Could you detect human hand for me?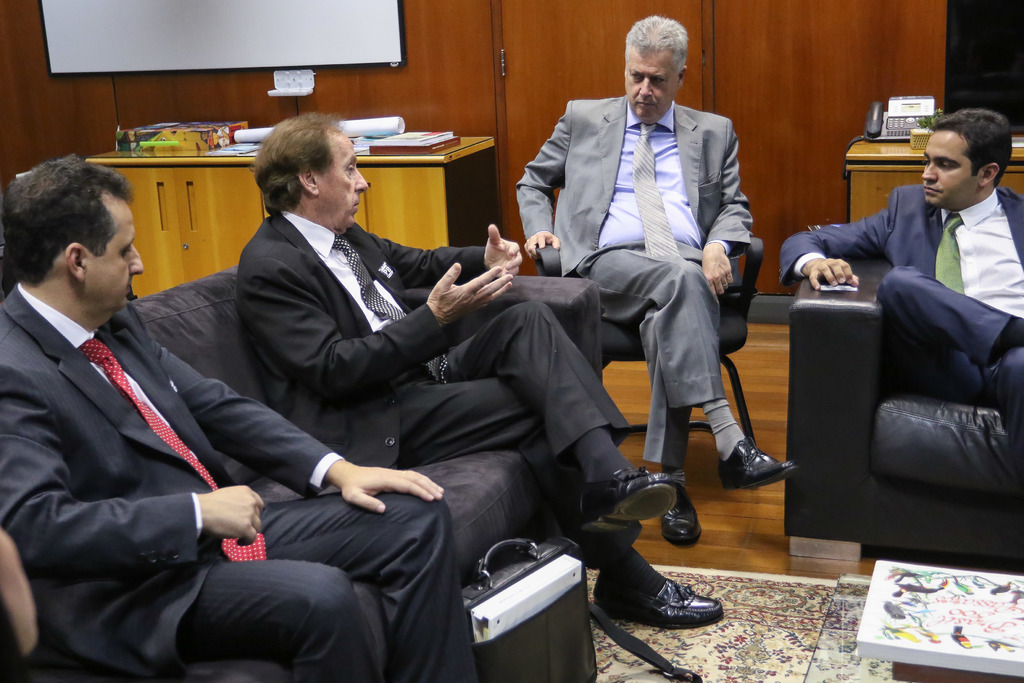
Detection result: pyautogui.locateOnScreen(481, 222, 525, 283).
